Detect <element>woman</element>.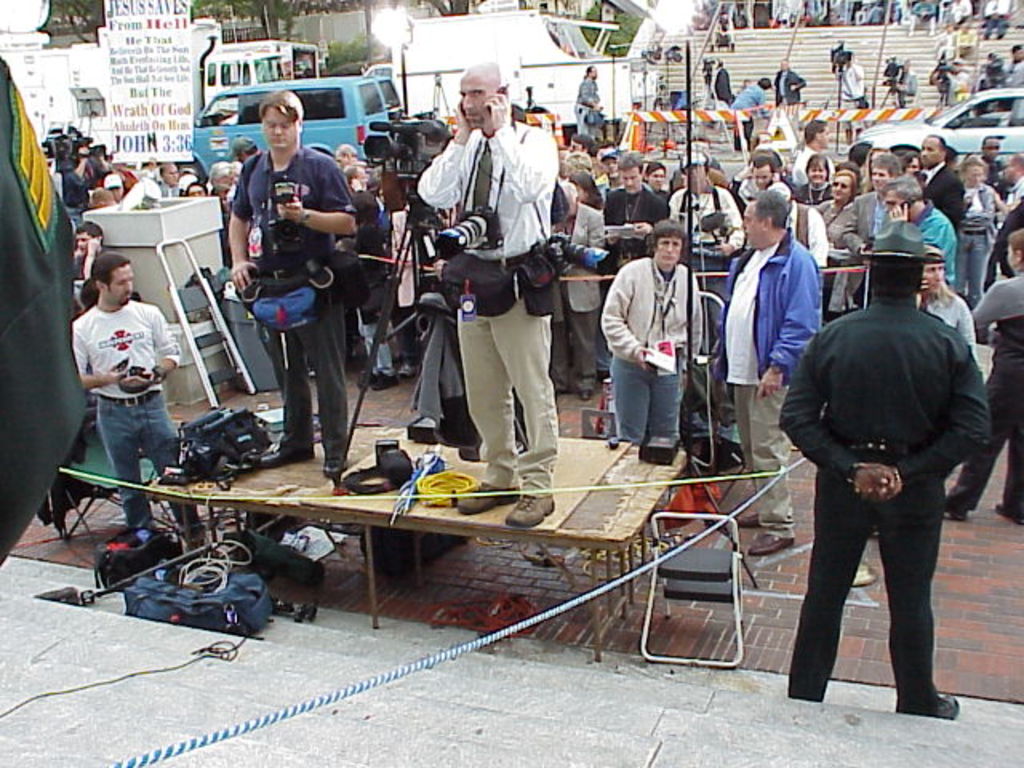
Detected at {"left": 790, "top": 157, "right": 830, "bottom": 206}.
